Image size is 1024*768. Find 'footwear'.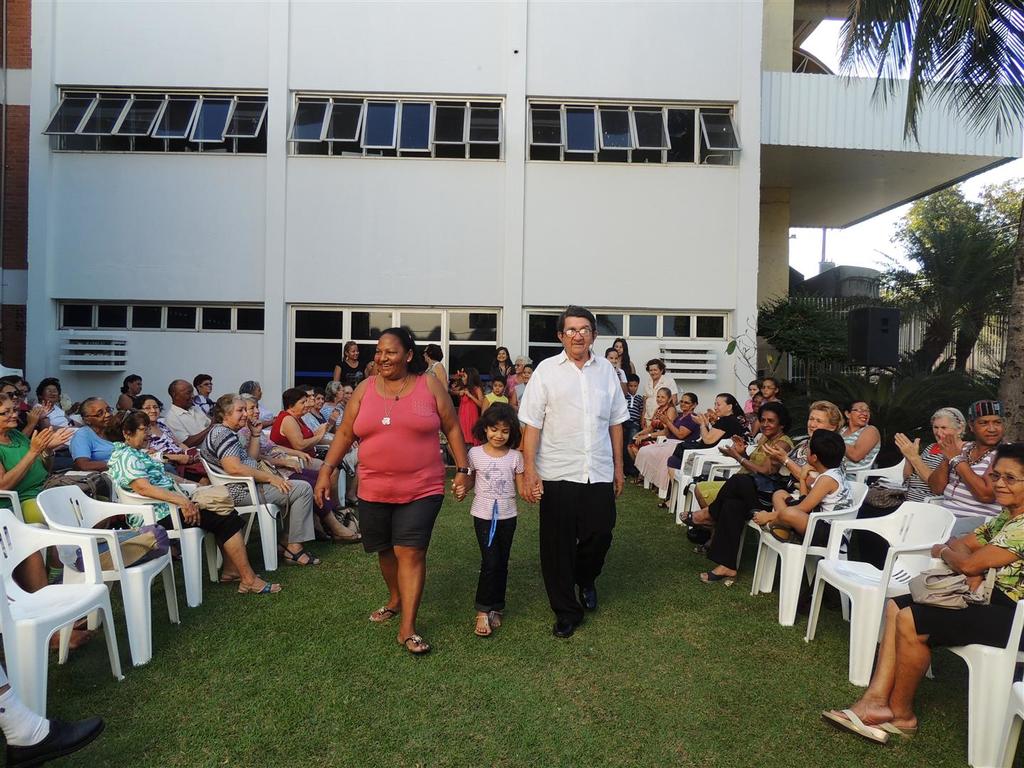
crop(870, 720, 917, 740).
